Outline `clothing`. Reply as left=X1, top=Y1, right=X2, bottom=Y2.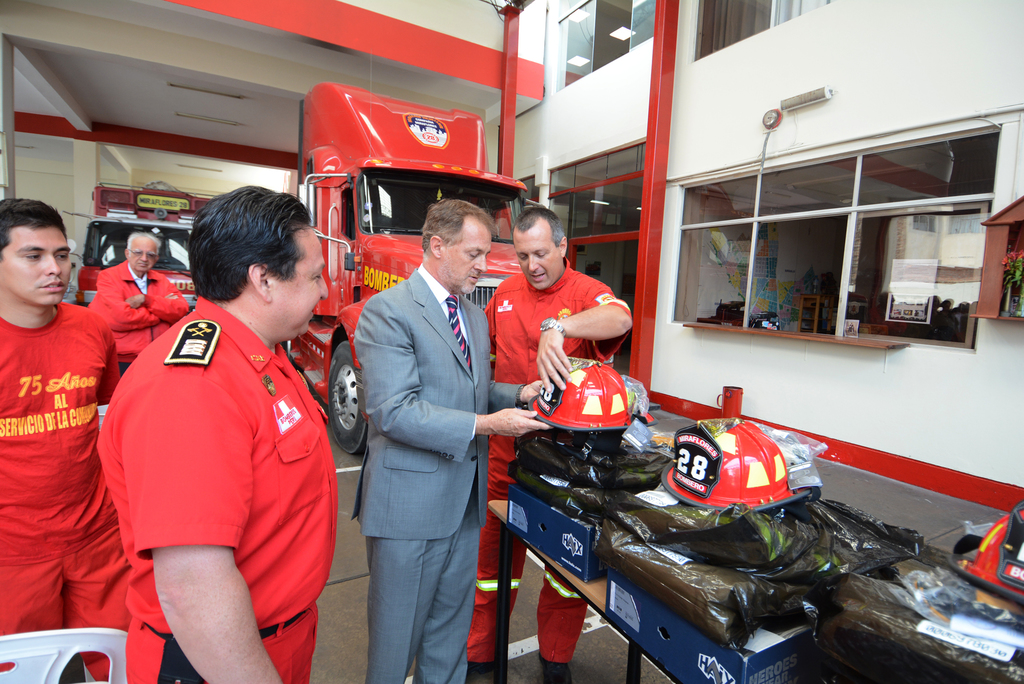
left=349, top=266, right=527, bottom=683.
